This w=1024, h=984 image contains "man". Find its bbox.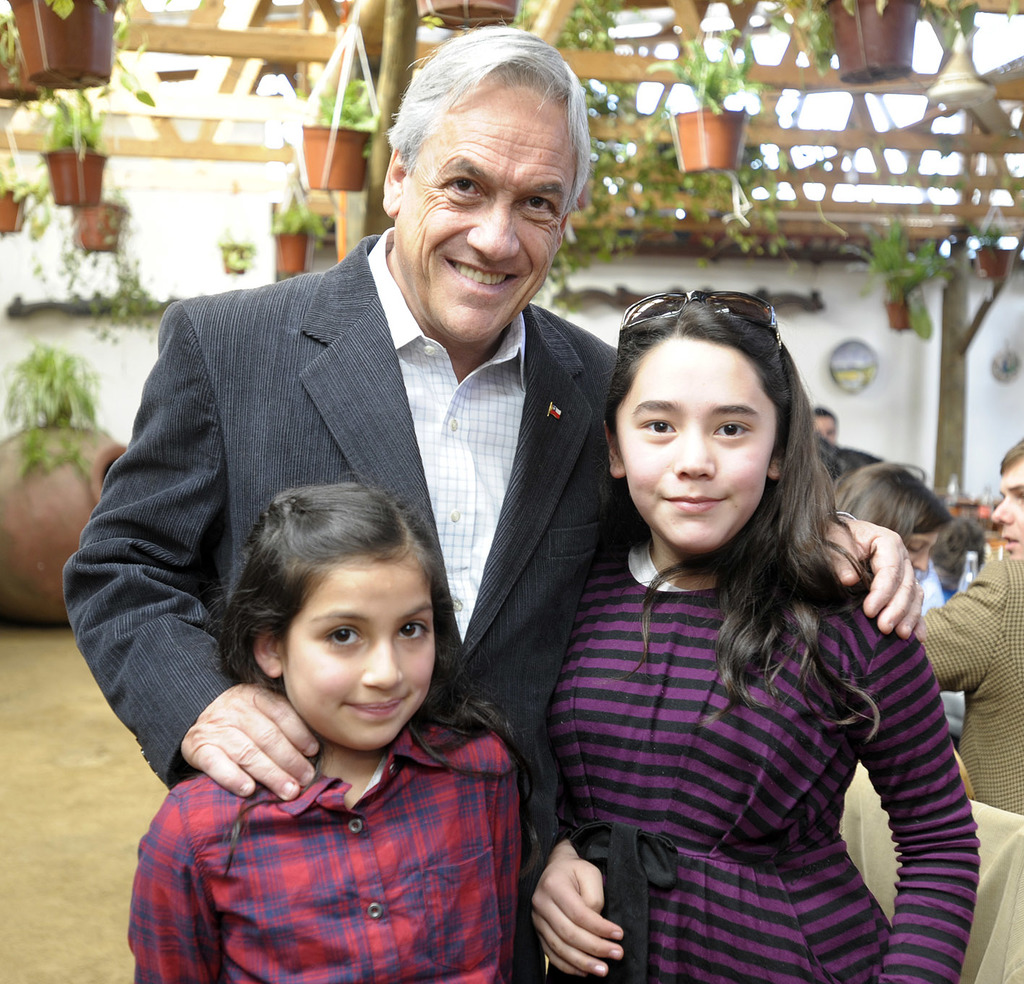
[left=63, top=22, right=924, bottom=983].
